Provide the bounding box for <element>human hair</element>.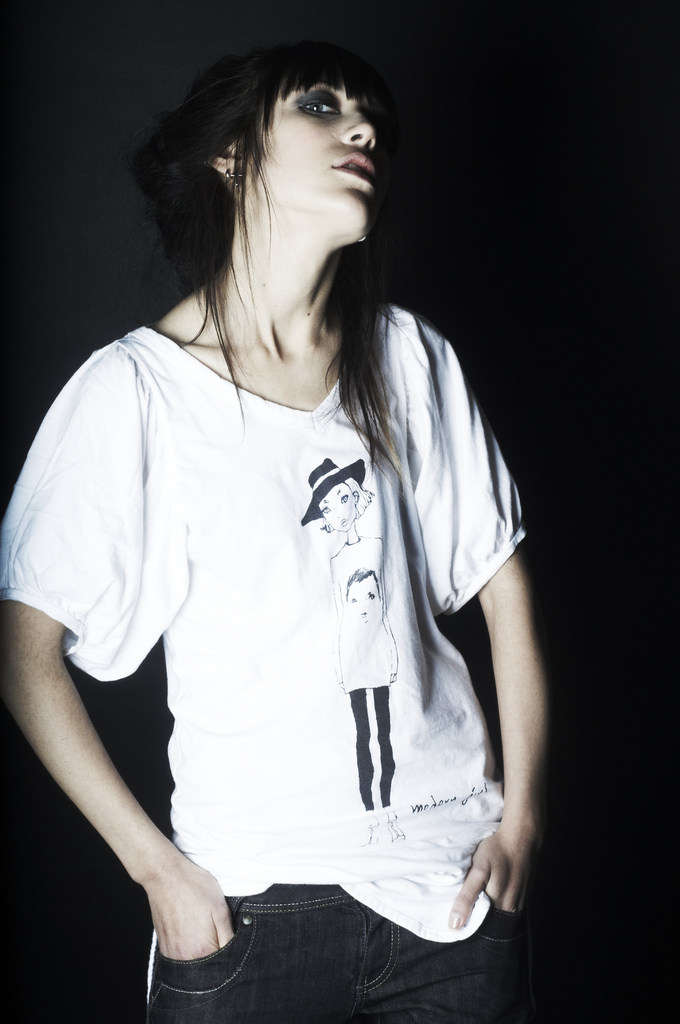
BBox(141, 34, 443, 463).
